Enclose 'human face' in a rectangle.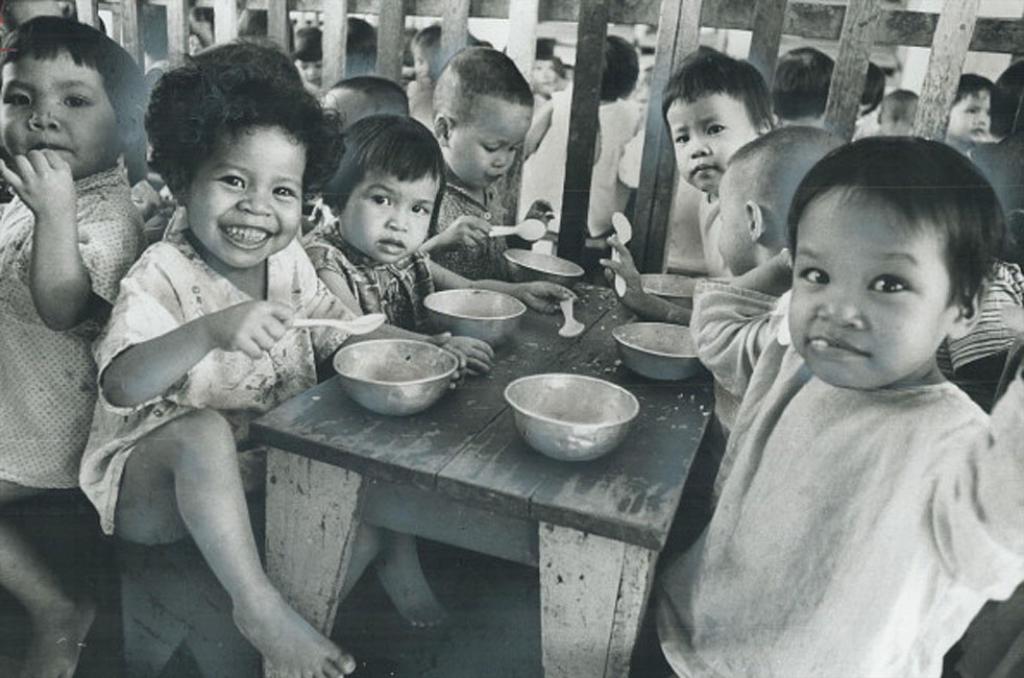
445 107 533 187.
